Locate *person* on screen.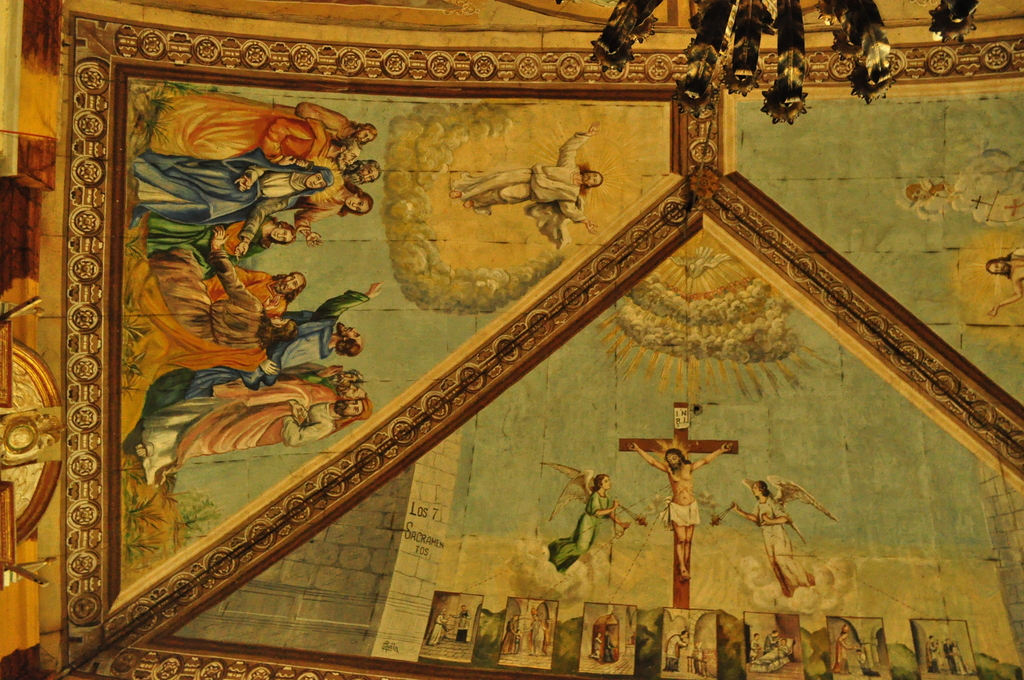
On screen at crop(765, 628, 776, 653).
